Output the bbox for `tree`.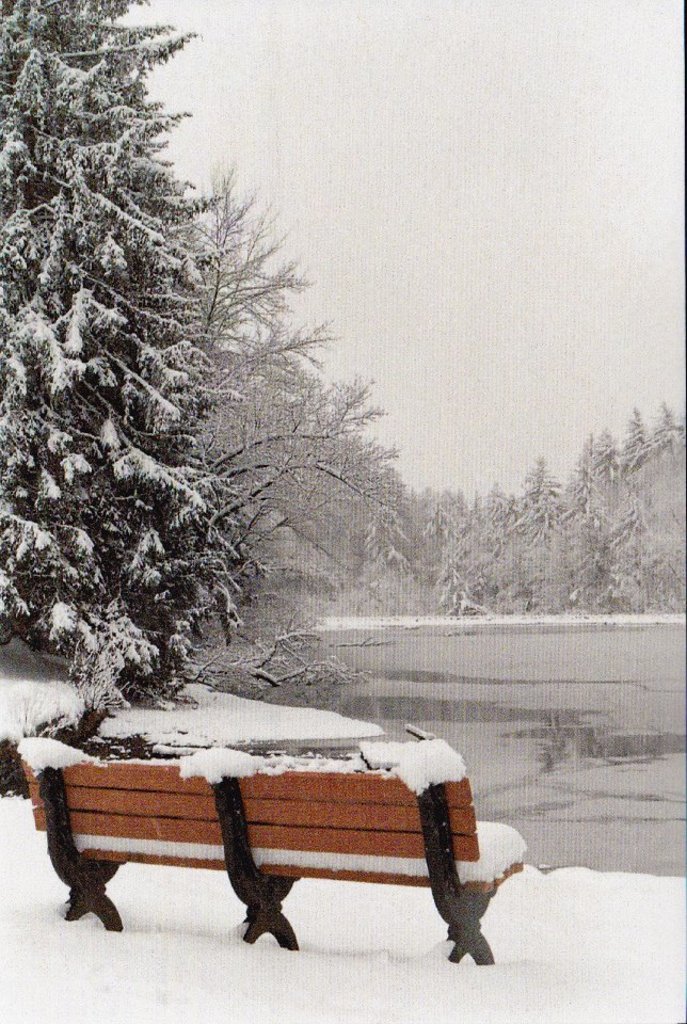
{"left": 165, "top": 160, "right": 427, "bottom": 635}.
